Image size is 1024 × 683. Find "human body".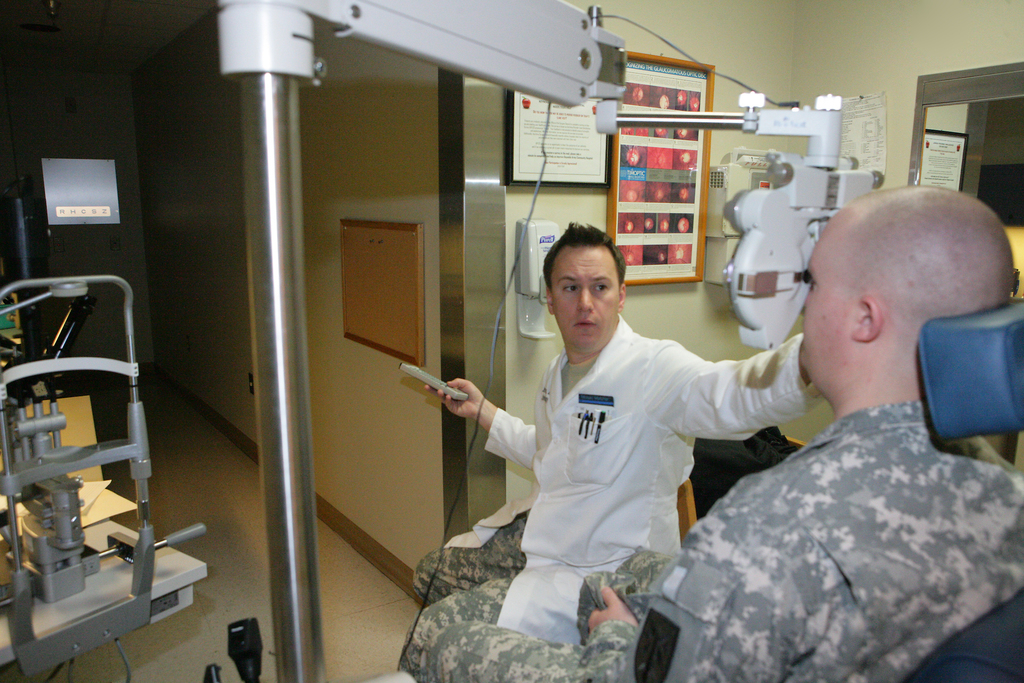
BBox(425, 393, 1023, 679).
